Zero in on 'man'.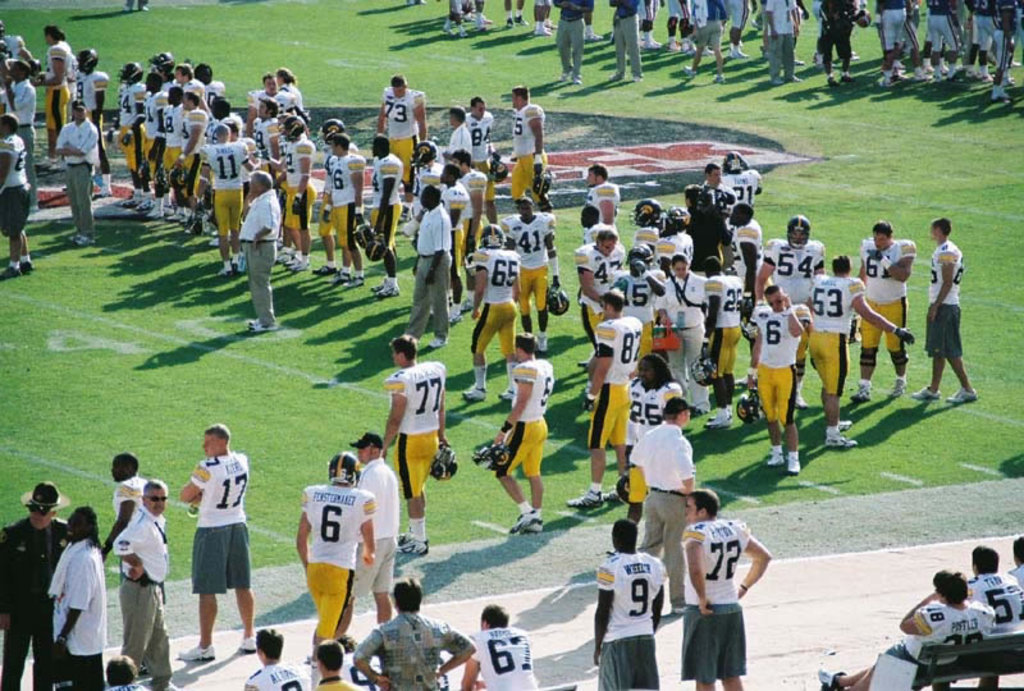
Zeroed in: x1=364 y1=137 x2=396 y2=299.
